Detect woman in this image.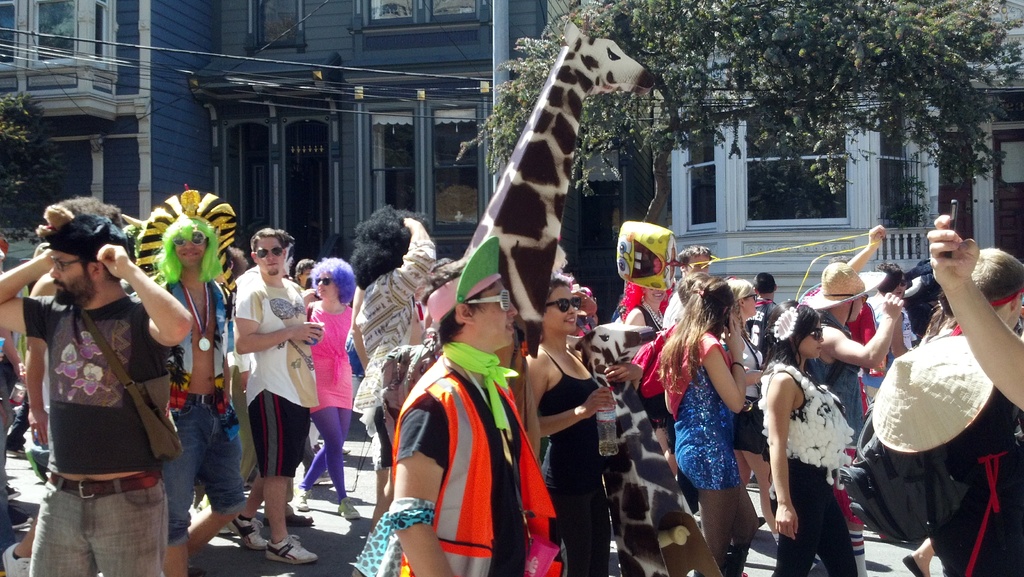
Detection: 756:297:857:576.
